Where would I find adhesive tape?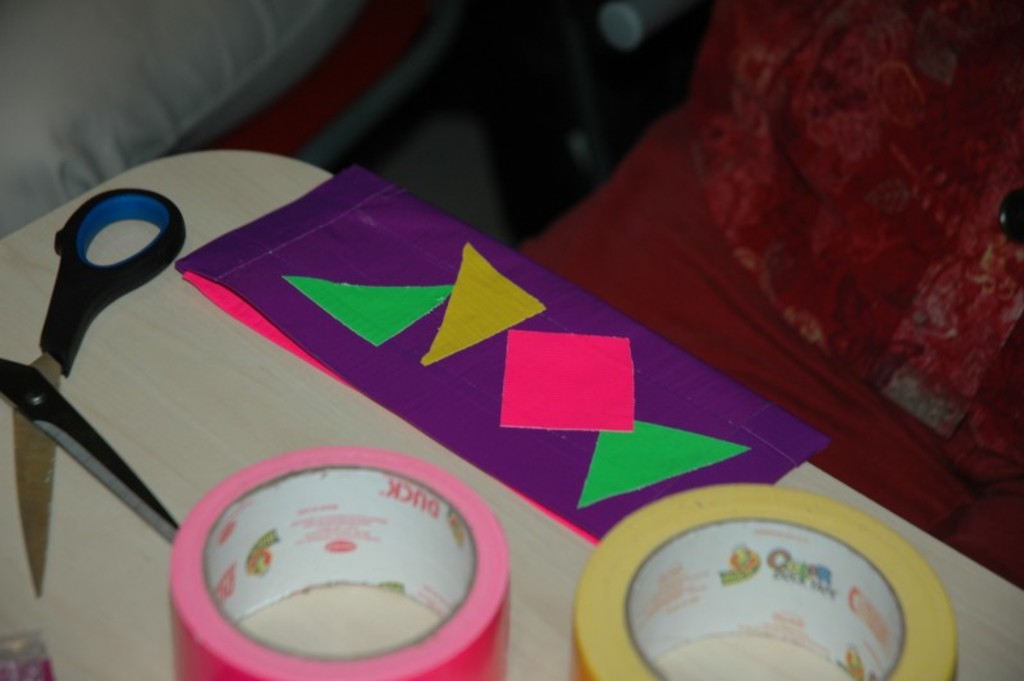
At [left=567, top=492, right=960, bottom=680].
